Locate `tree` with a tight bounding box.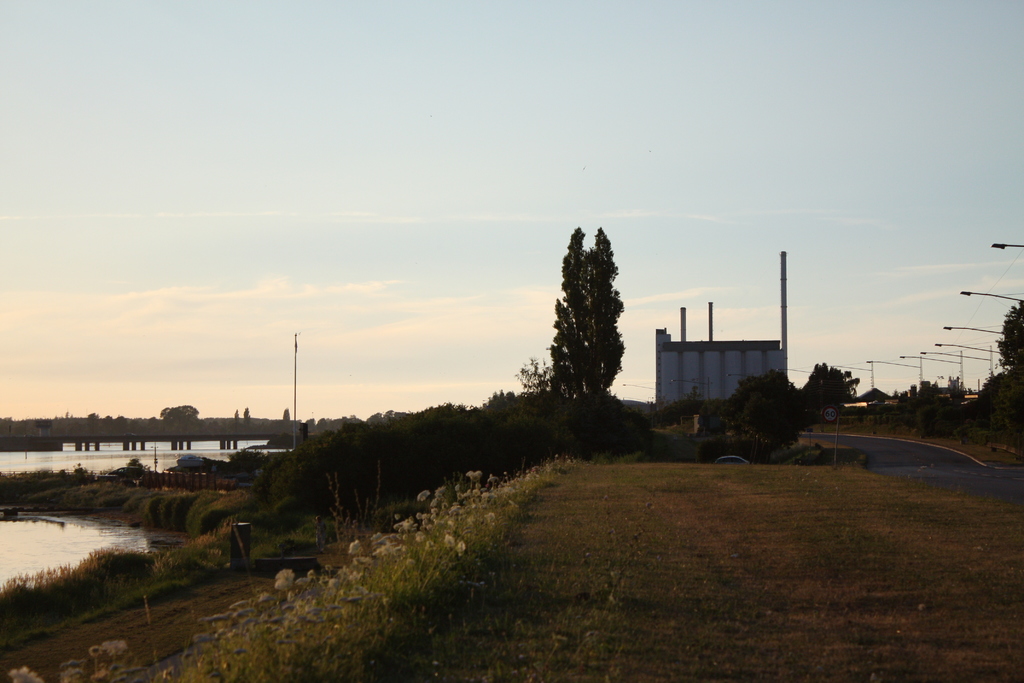
[left=534, top=215, right=647, bottom=443].
